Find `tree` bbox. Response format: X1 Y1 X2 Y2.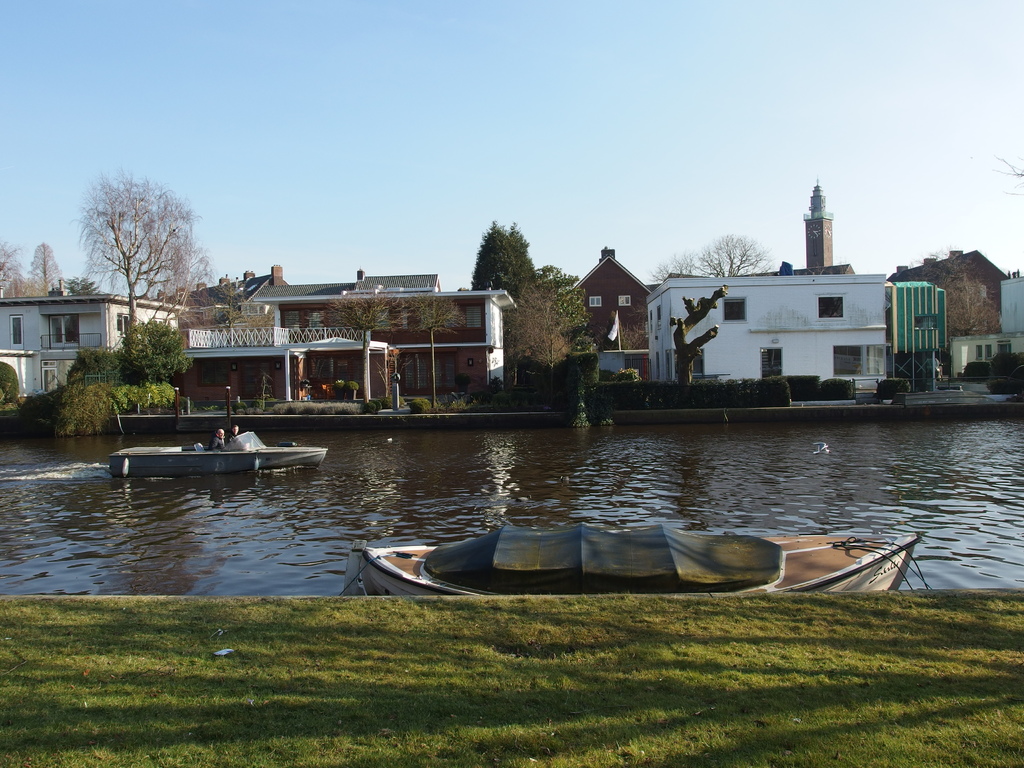
397 291 470 410.
